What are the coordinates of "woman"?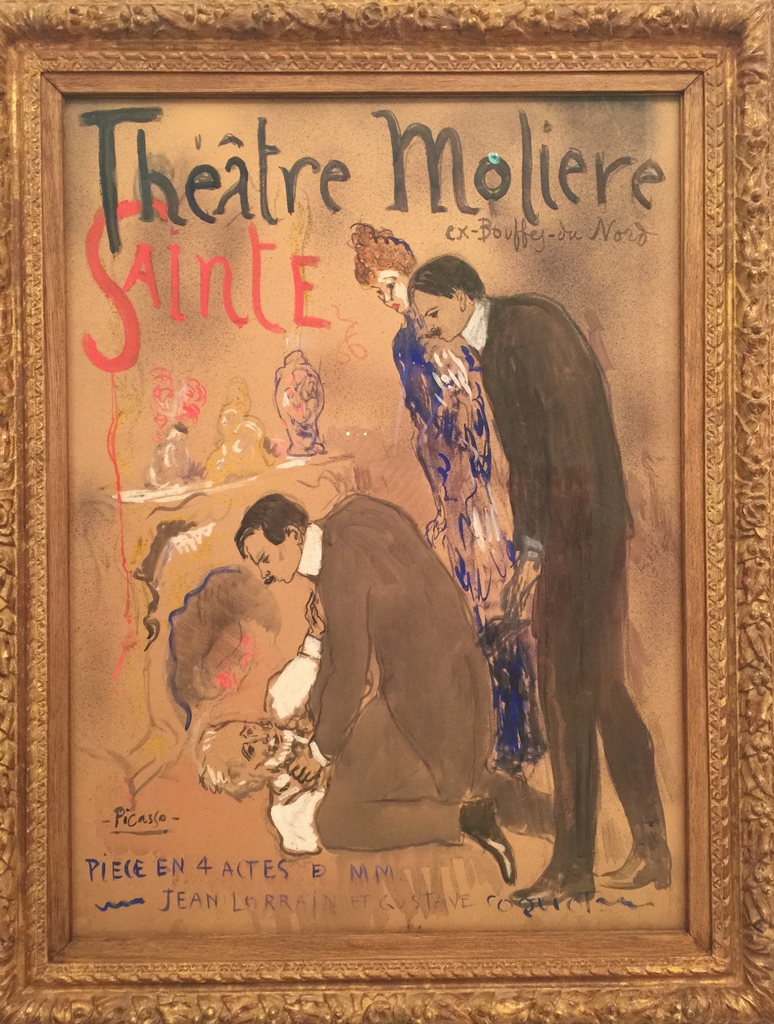
crop(350, 220, 583, 780).
